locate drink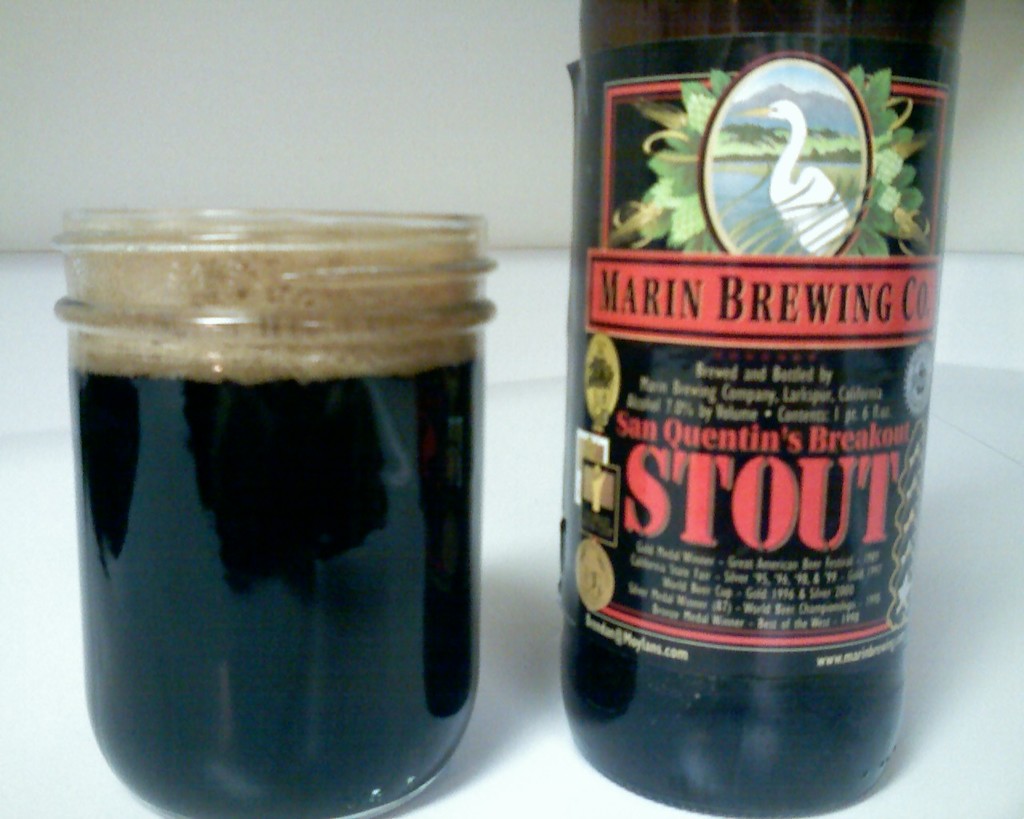
(x1=547, y1=10, x2=934, y2=818)
